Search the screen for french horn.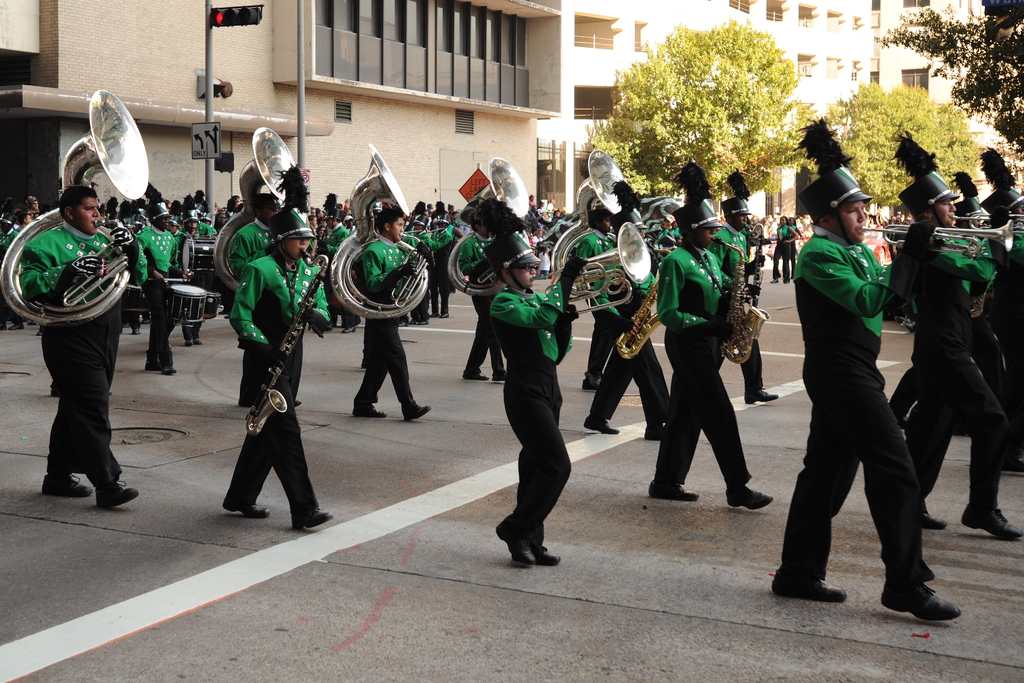
Found at detection(243, 249, 334, 444).
